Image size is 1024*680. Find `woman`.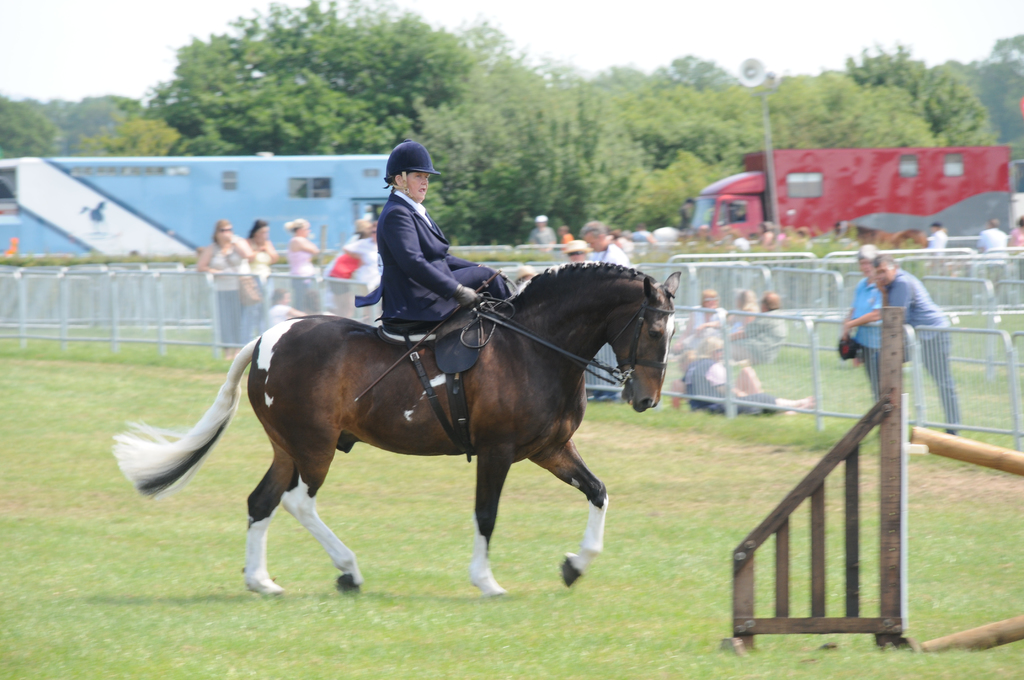
x1=244 y1=222 x2=277 y2=345.
